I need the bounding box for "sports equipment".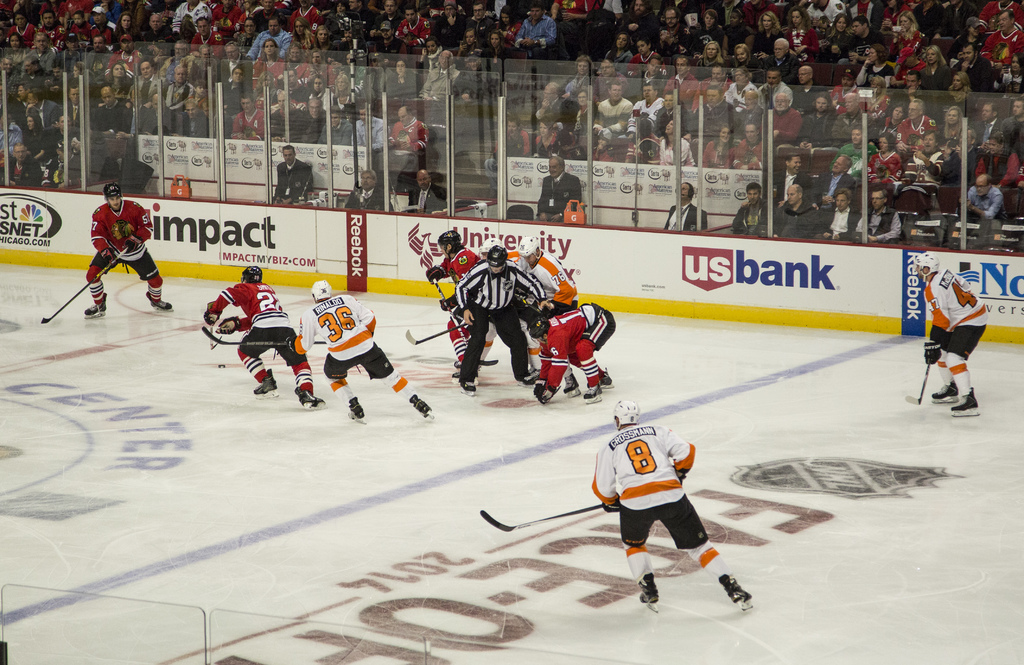
Here it is: <box>564,373,584,398</box>.
